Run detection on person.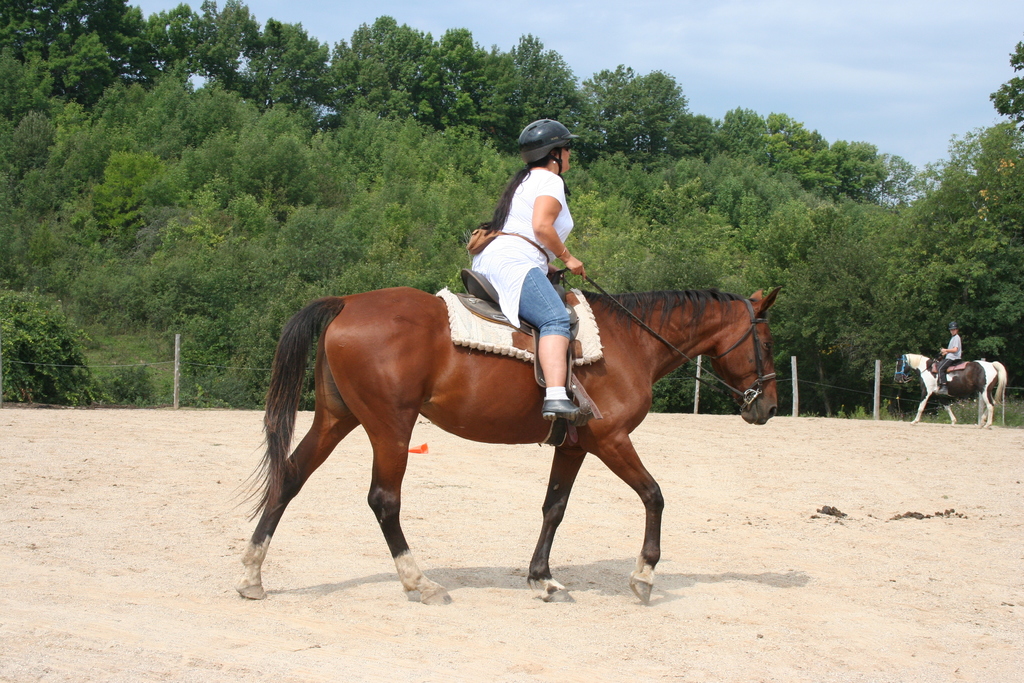
Result: l=471, t=113, r=593, b=419.
